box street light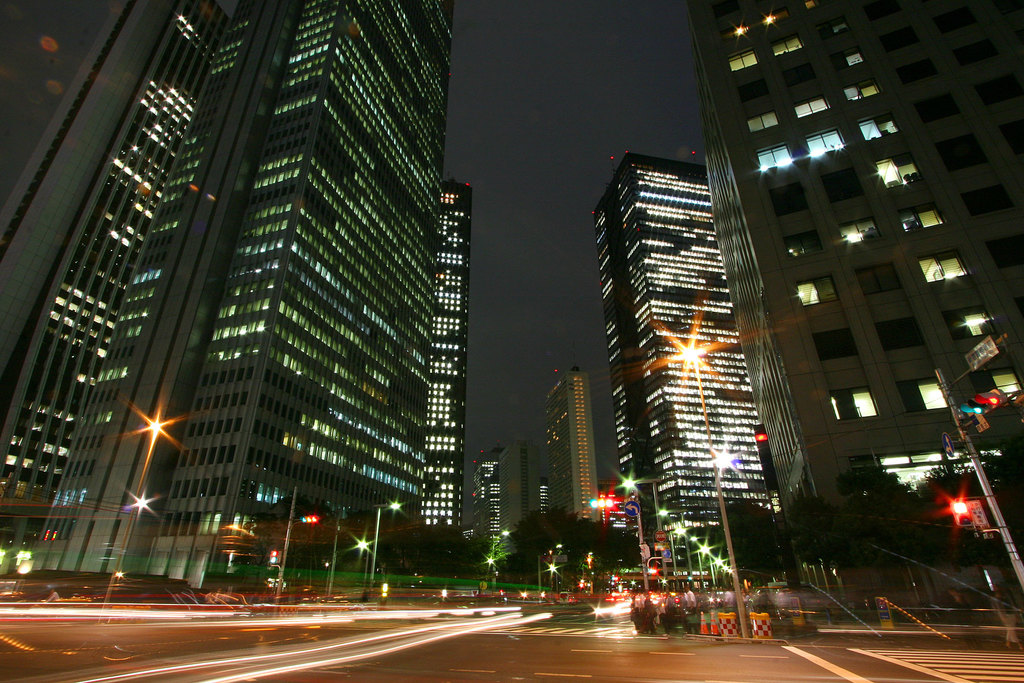
97 417 170 614
